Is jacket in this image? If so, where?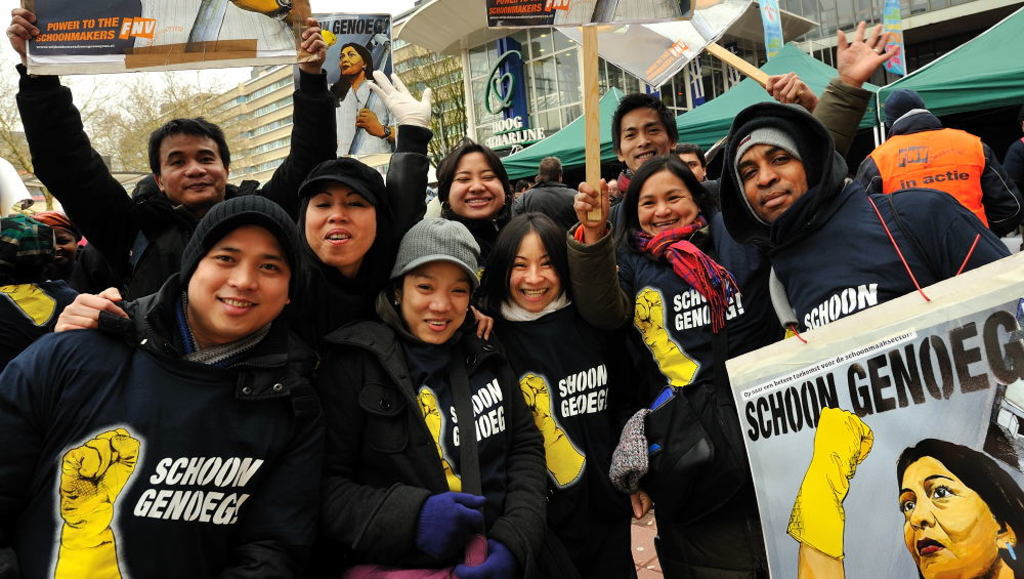
Yes, at {"left": 475, "top": 298, "right": 657, "bottom": 561}.
